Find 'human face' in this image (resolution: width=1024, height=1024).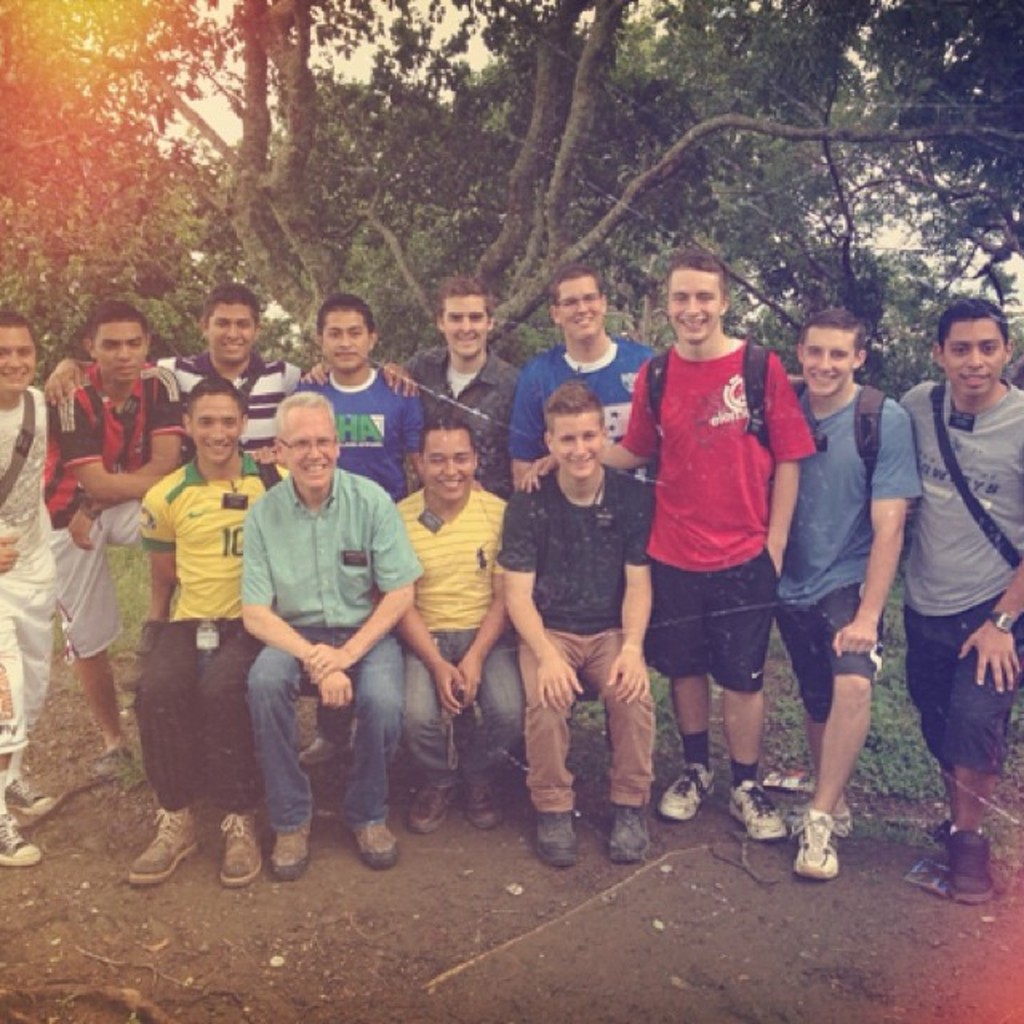
pyautogui.locateOnScreen(192, 387, 242, 461).
